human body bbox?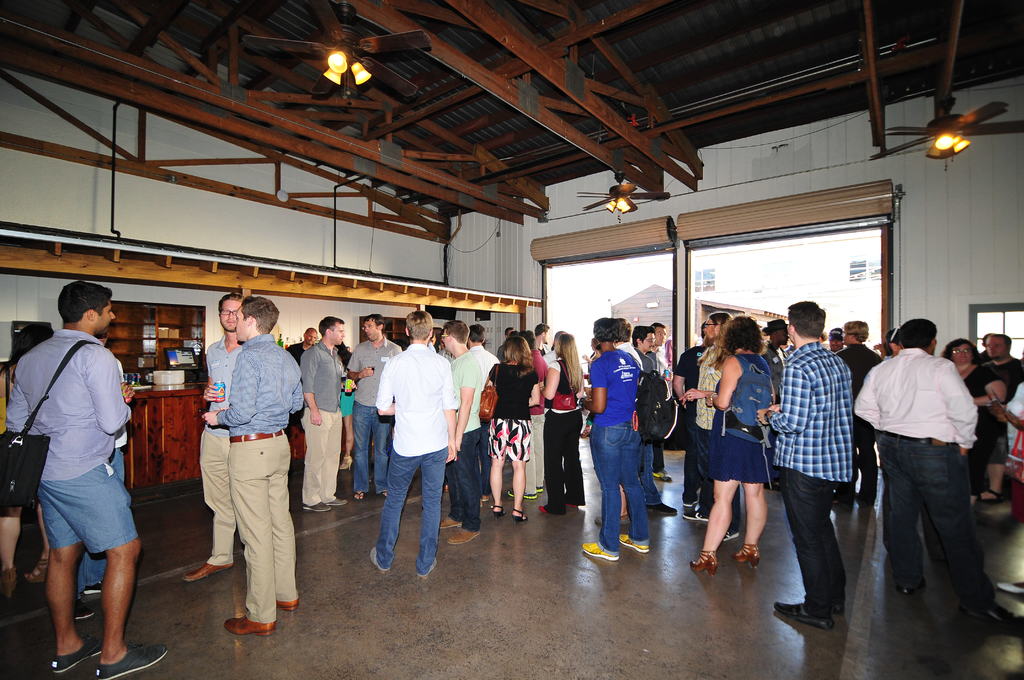
24 287 144 679
